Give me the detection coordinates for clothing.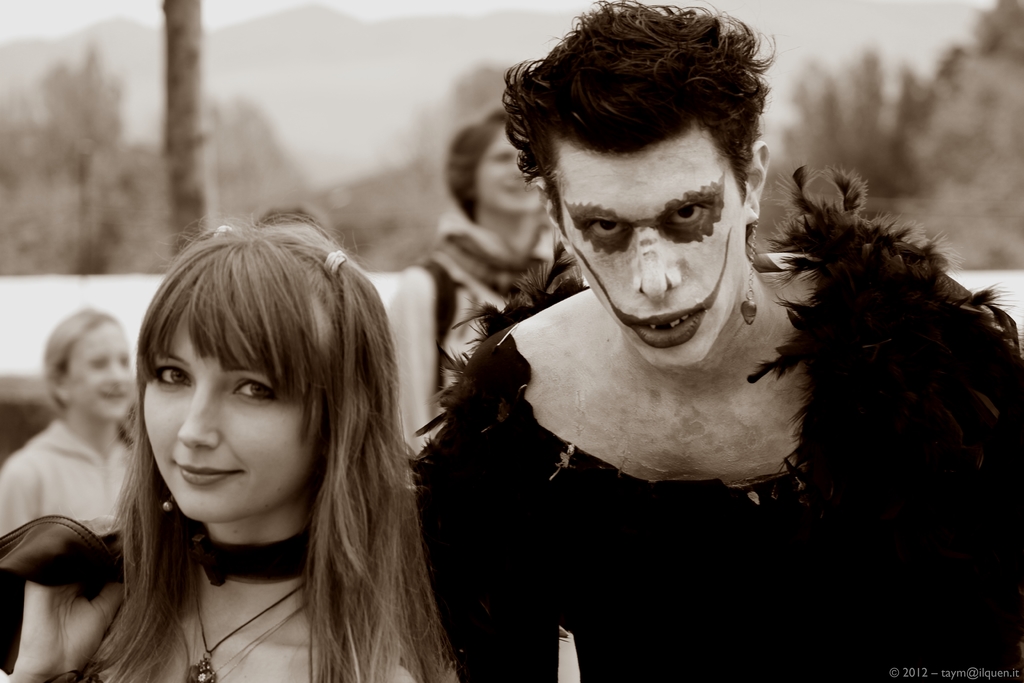
box(413, 167, 1023, 682).
